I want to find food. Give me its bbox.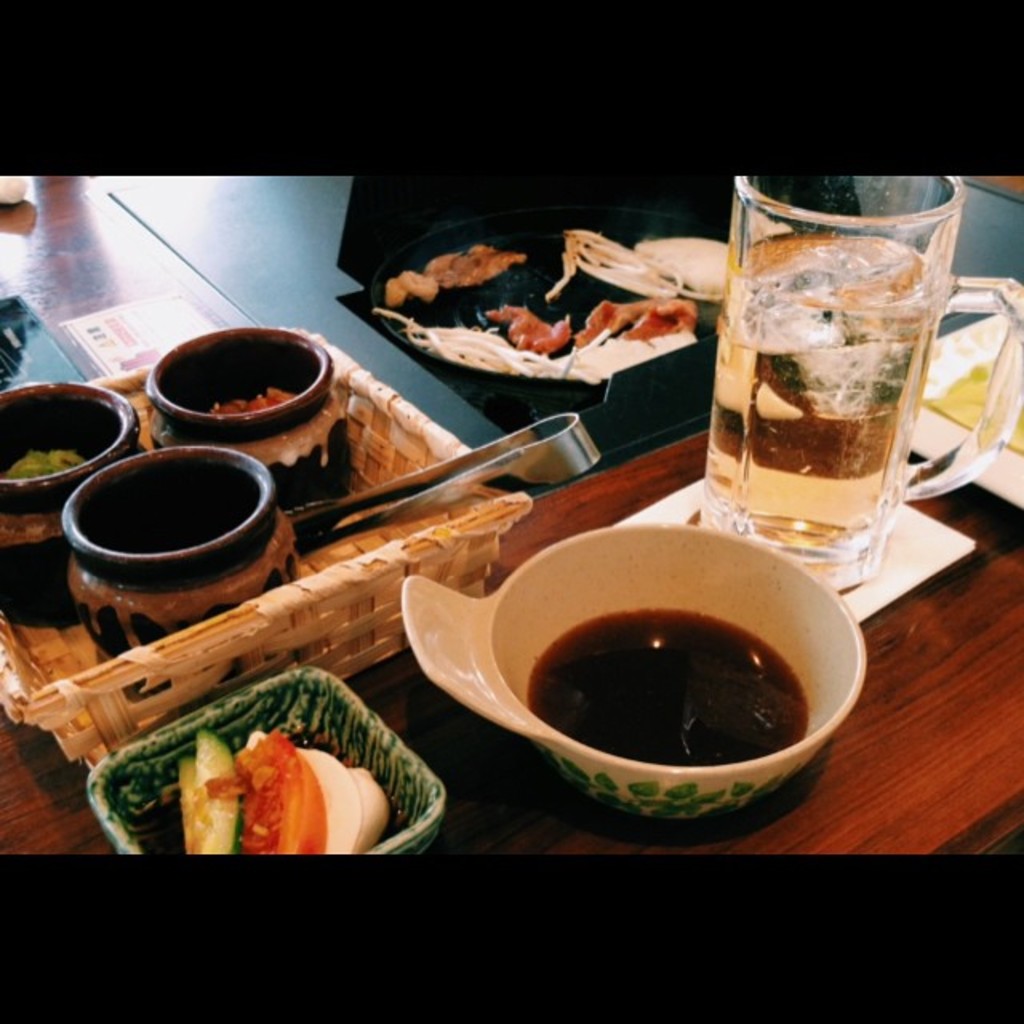
<box>0,448,90,478</box>.
